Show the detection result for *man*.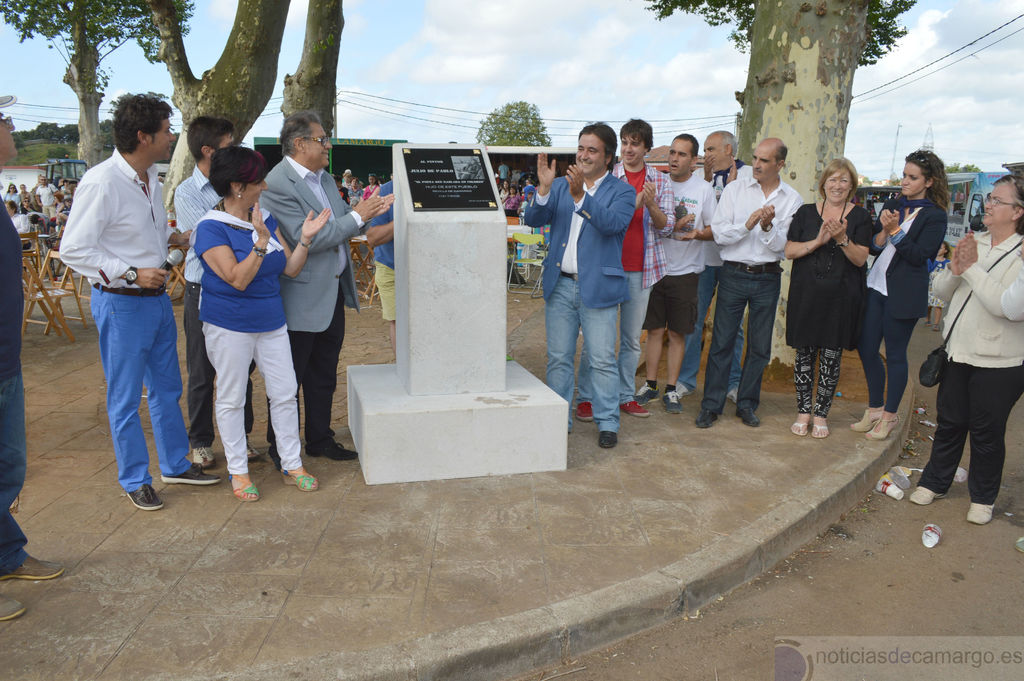
Rect(58, 94, 230, 517).
